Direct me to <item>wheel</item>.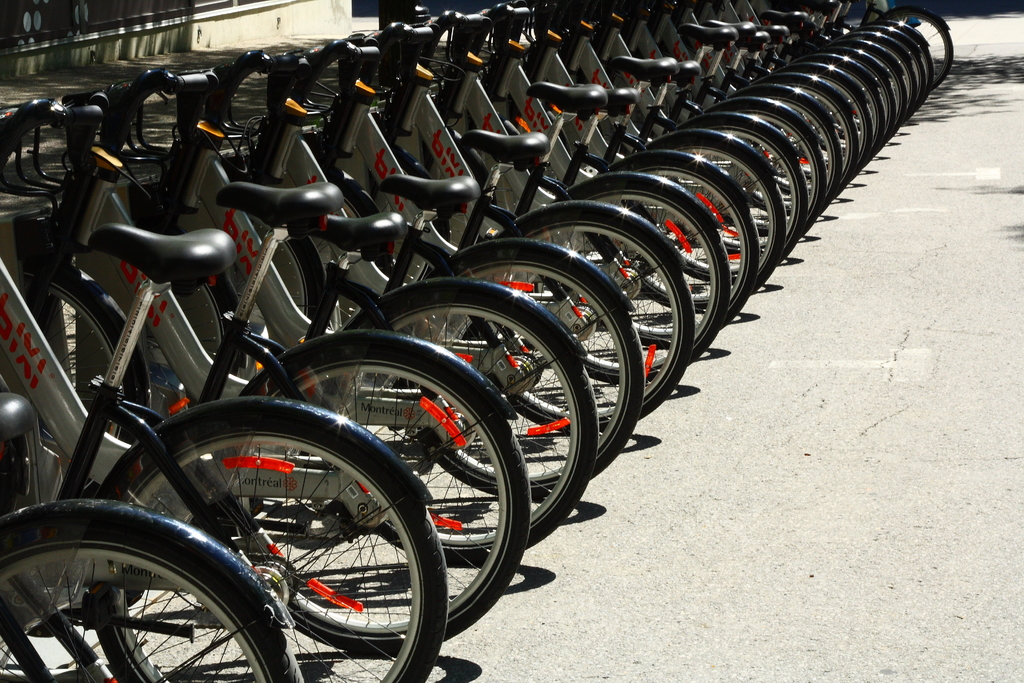
Direction: x1=177, y1=214, x2=328, y2=359.
